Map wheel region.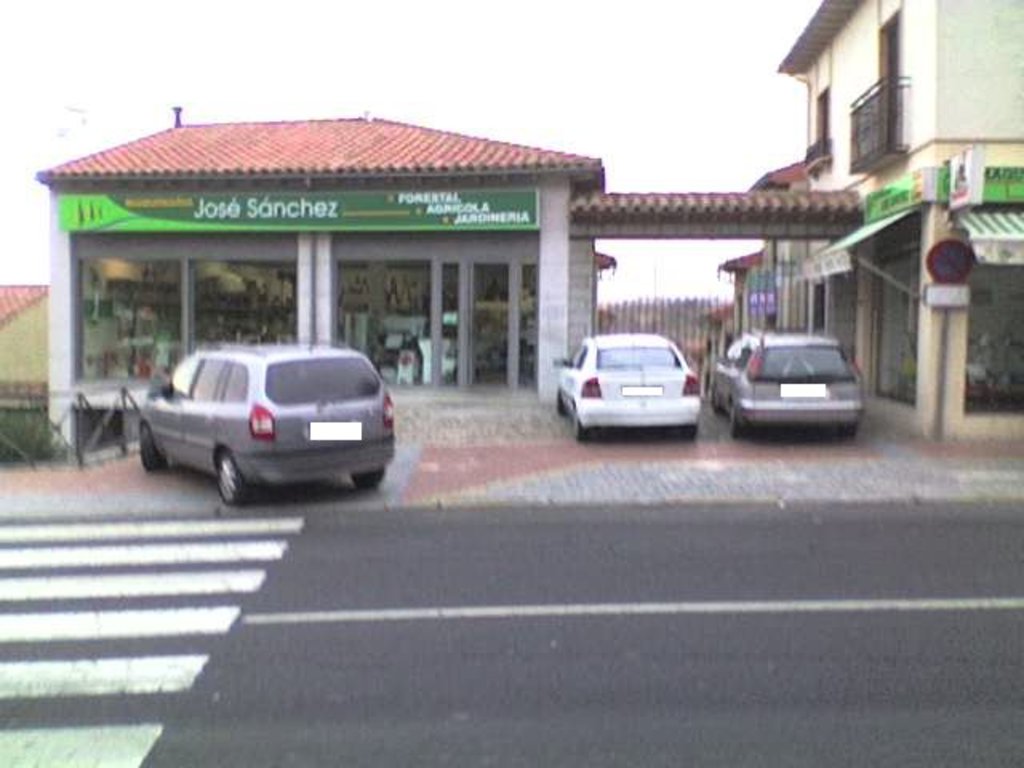
Mapped to [349, 464, 387, 494].
